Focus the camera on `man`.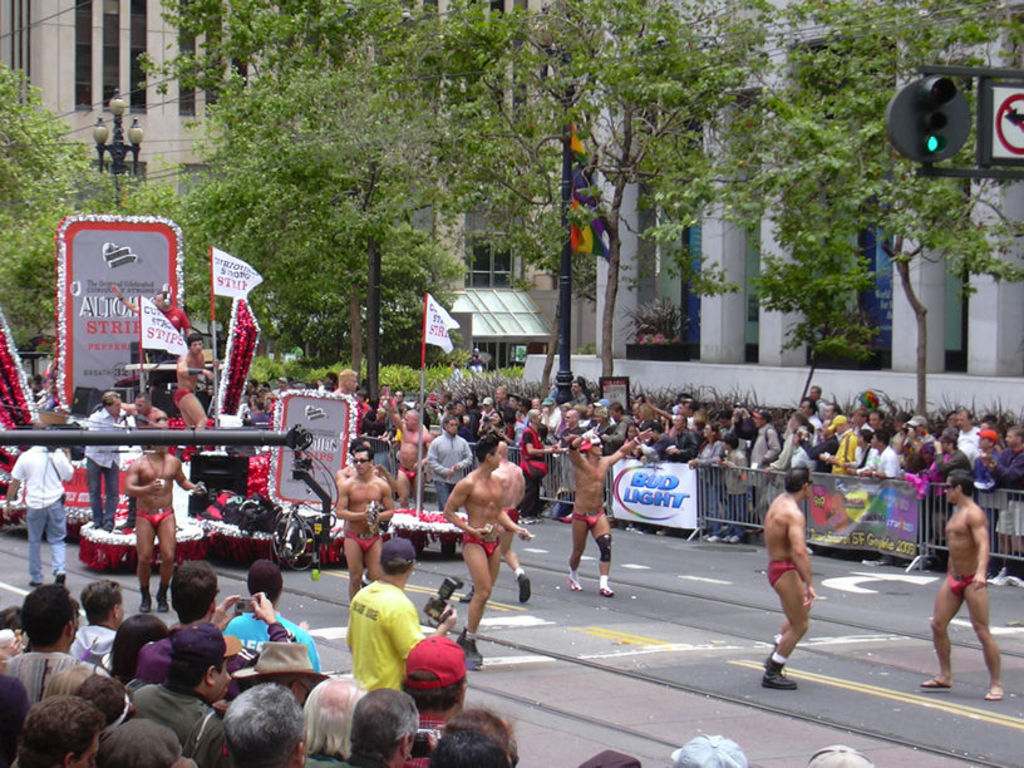
Focus region: box(563, 384, 587, 407).
